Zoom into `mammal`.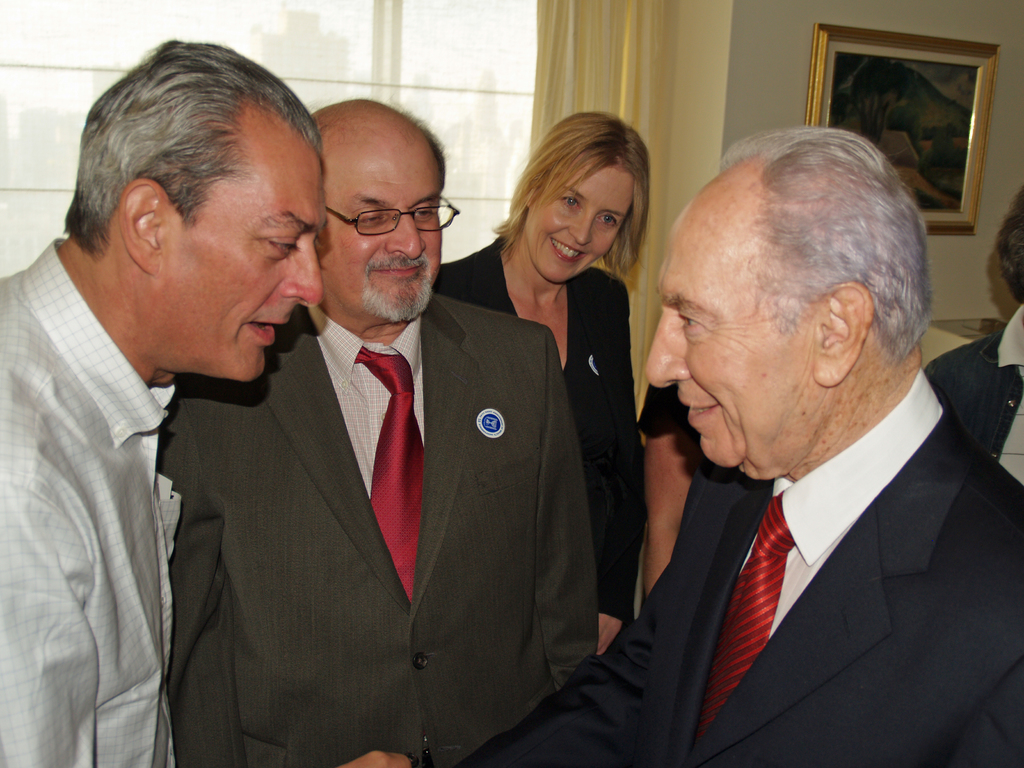
Zoom target: 498 120 993 767.
